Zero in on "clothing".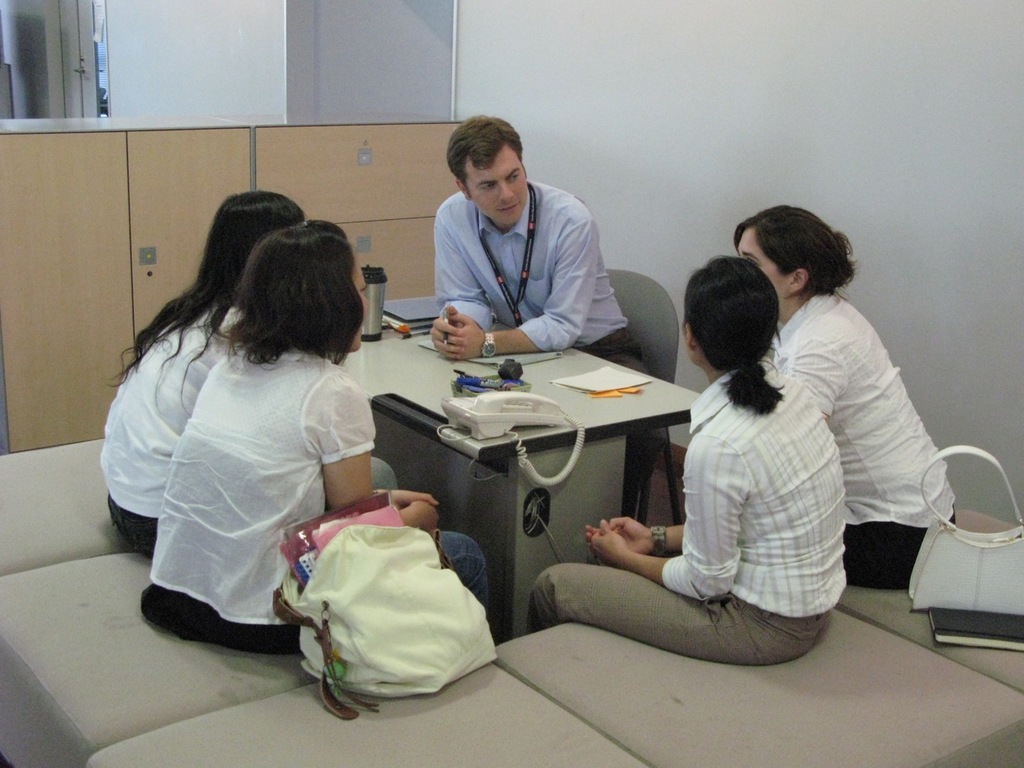
Zeroed in: locate(431, 170, 677, 455).
